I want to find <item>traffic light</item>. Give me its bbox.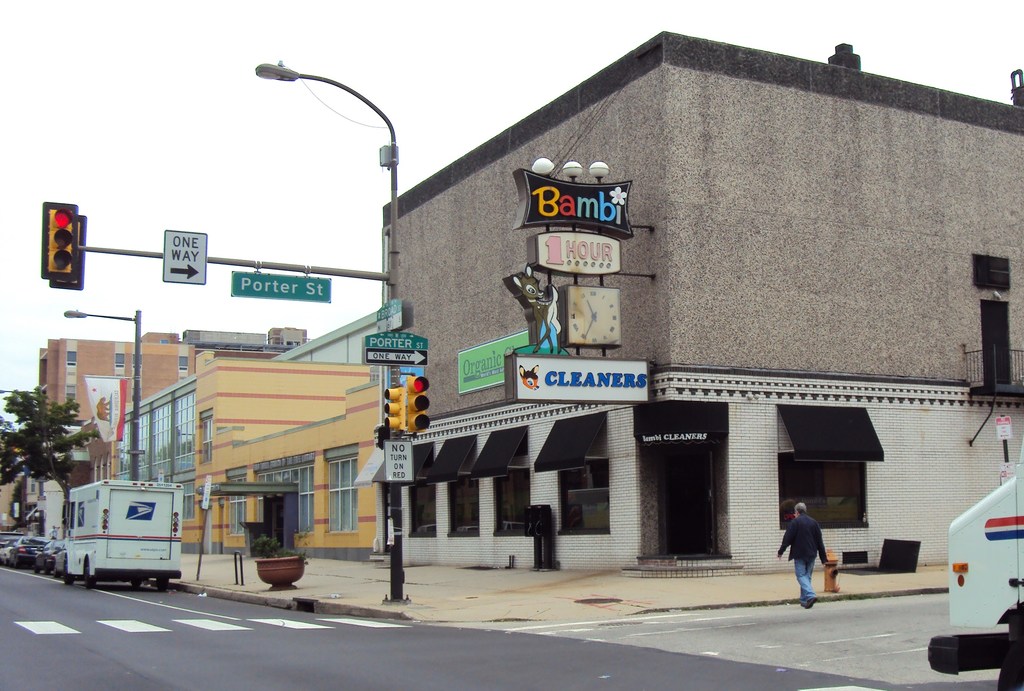
[x1=385, y1=386, x2=405, y2=430].
